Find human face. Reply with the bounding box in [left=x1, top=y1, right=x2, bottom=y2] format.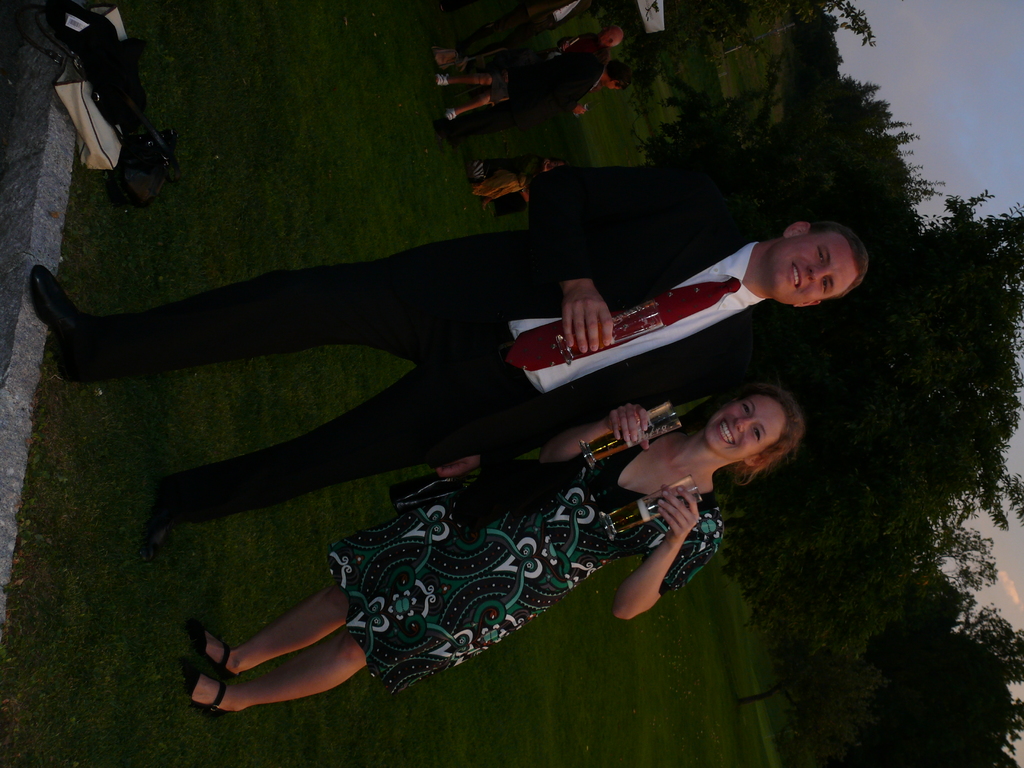
[left=707, top=399, right=783, bottom=463].
